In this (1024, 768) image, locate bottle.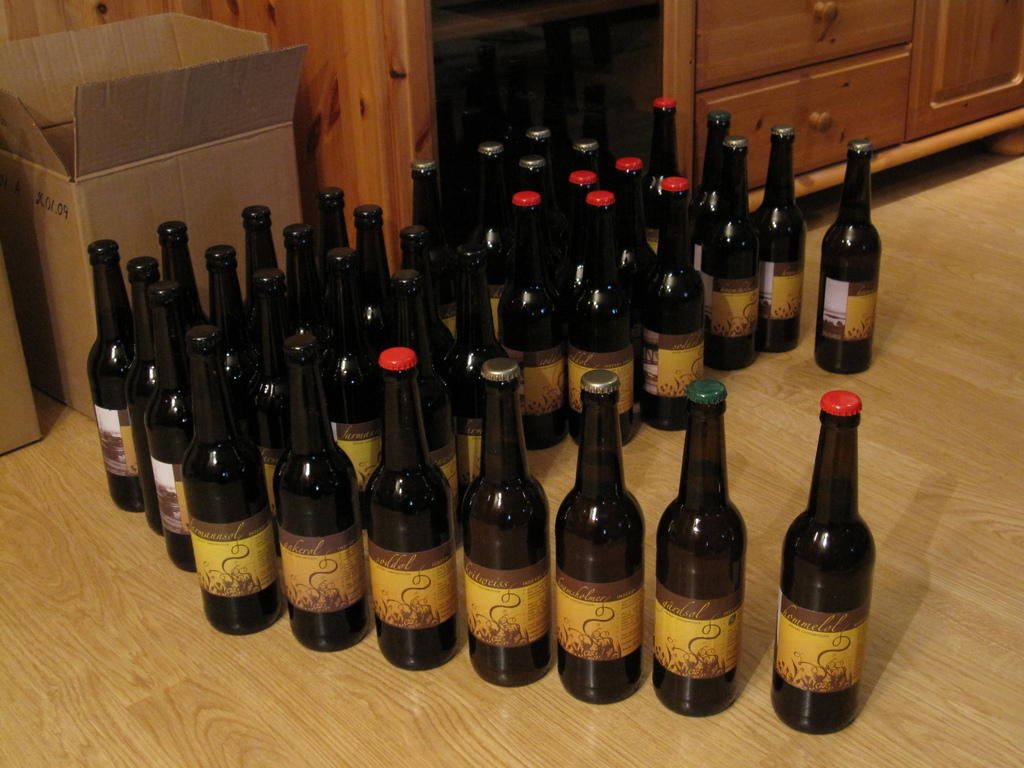
Bounding box: locate(406, 161, 456, 316).
